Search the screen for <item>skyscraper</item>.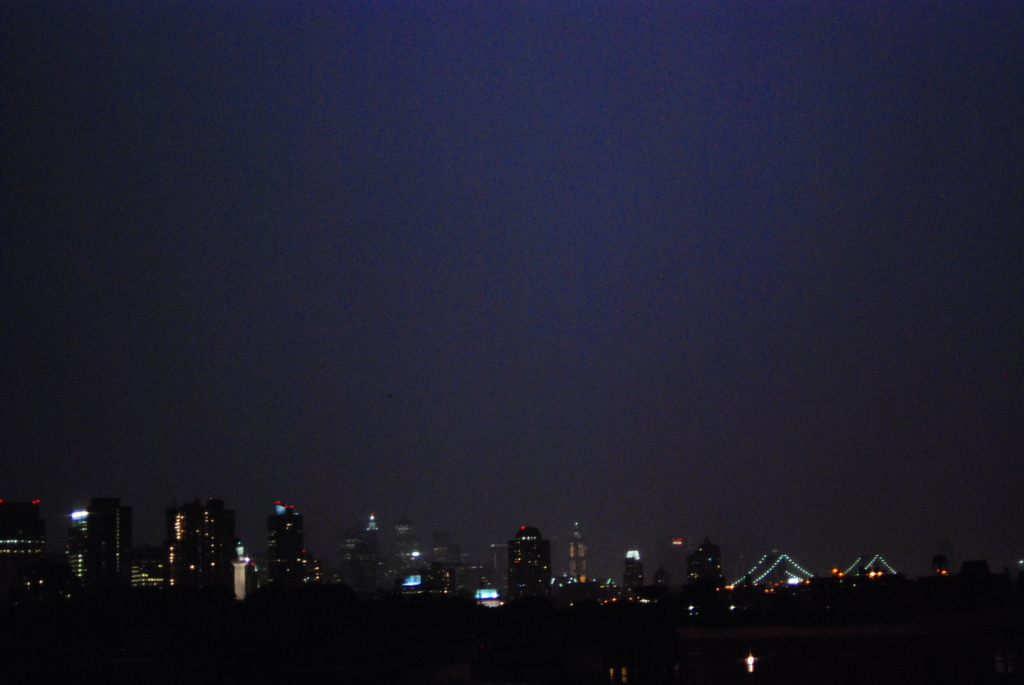
Found at (88,492,134,599).
